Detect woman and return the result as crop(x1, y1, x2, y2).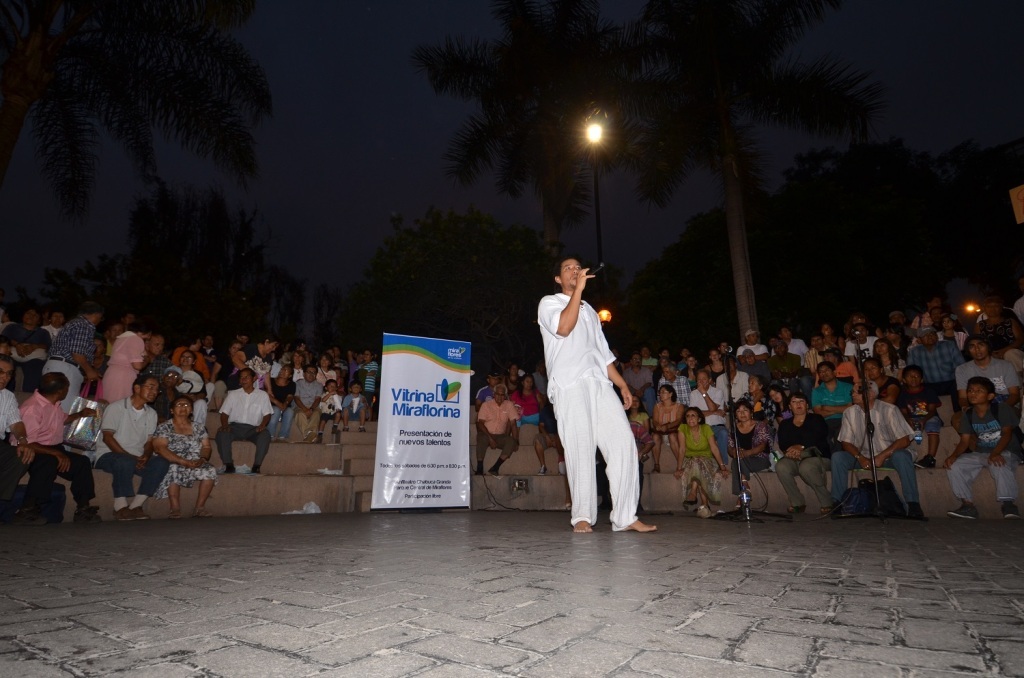
crop(706, 349, 728, 380).
